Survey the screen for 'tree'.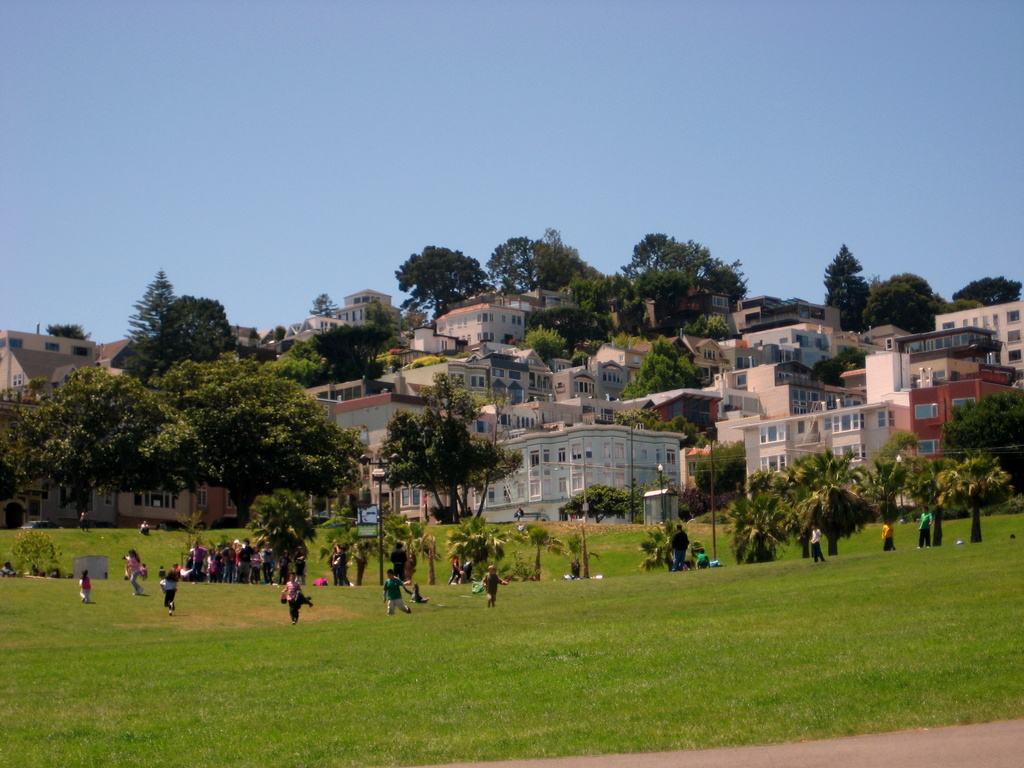
Survey found: {"left": 390, "top": 246, "right": 486, "bottom": 320}.
